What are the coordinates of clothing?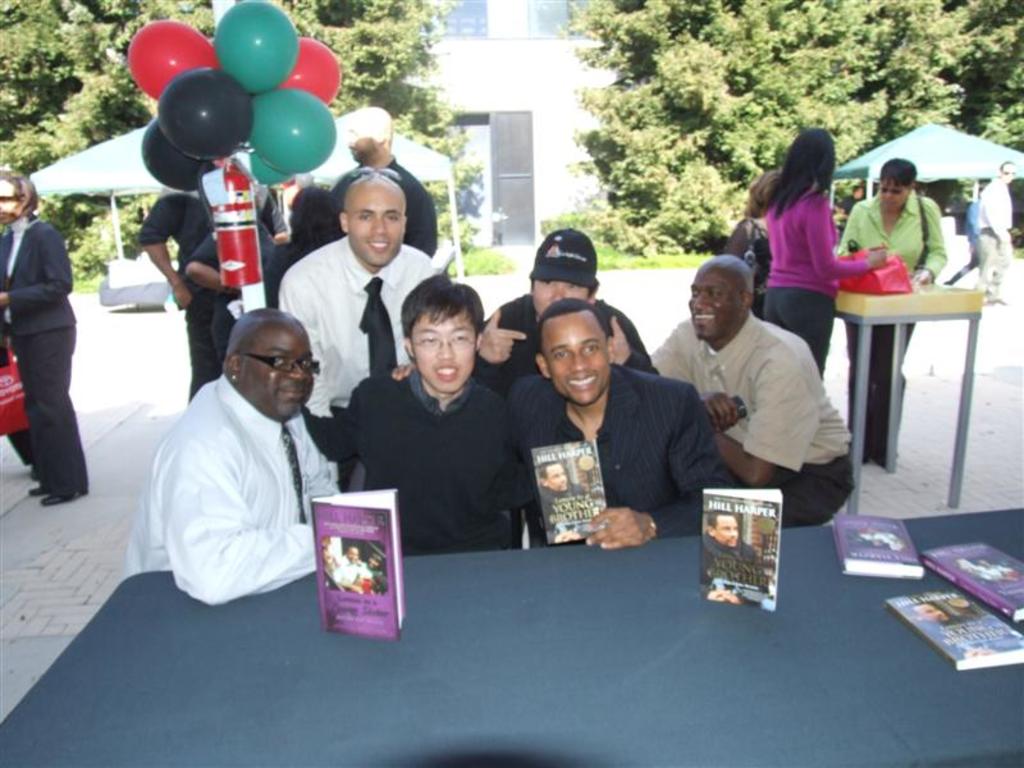
[270,236,324,284].
